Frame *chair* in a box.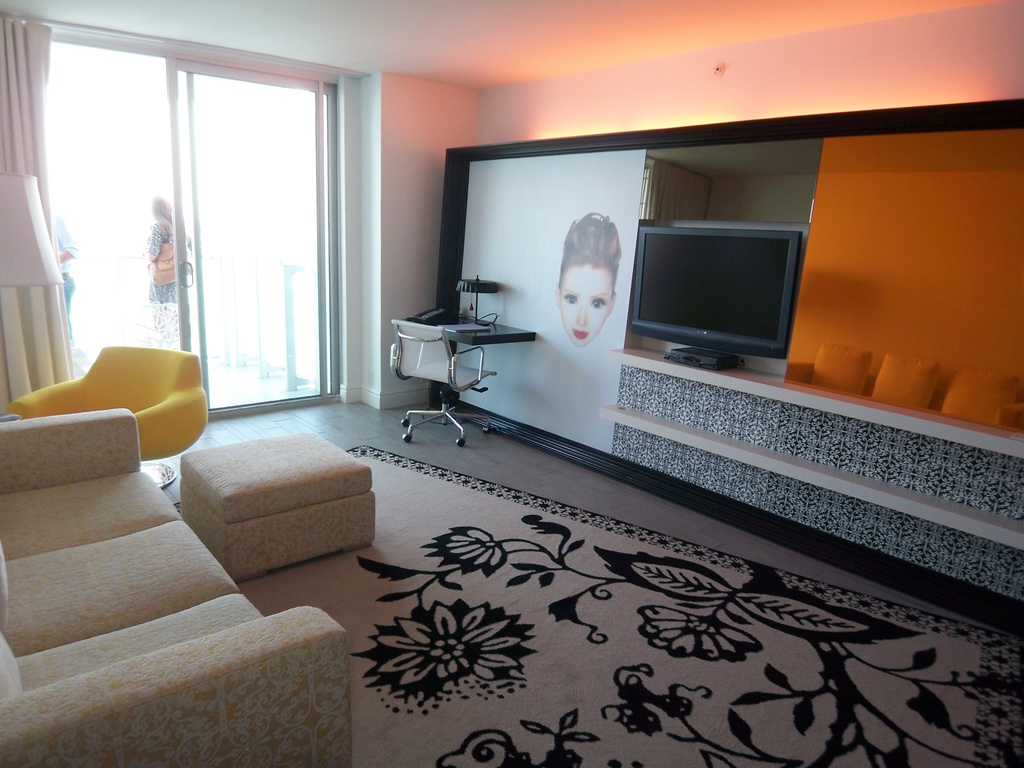
38, 351, 207, 513.
